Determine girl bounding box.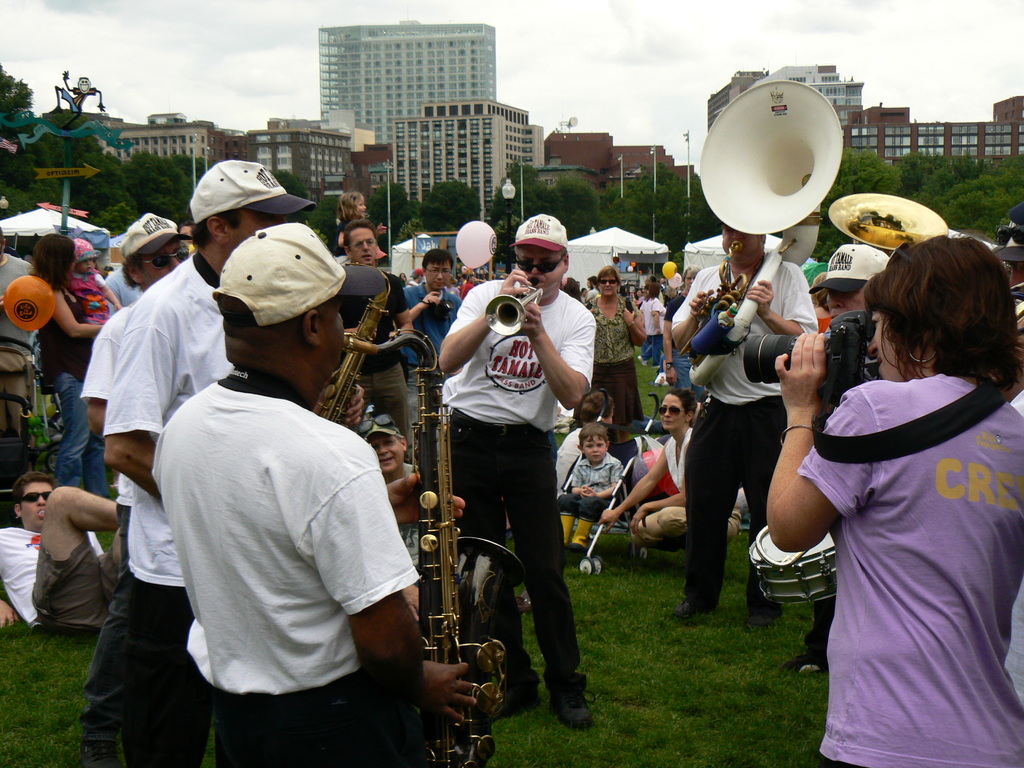
Determined: BBox(28, 232, 106, 497).
